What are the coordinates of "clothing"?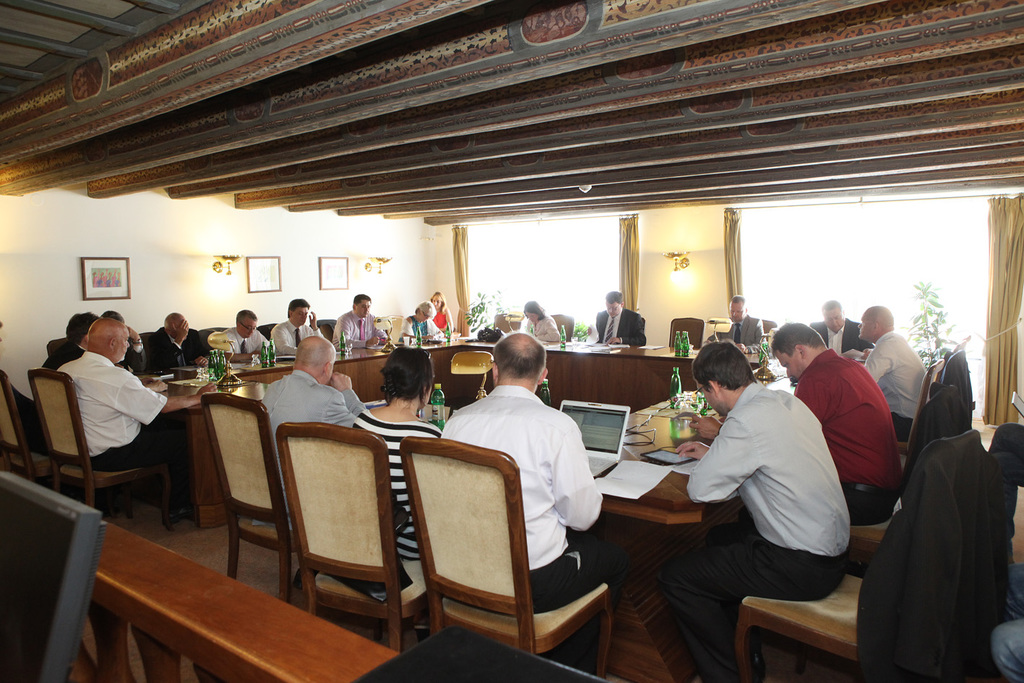
(x1=439, y1=383, x2=616, y2=624).
